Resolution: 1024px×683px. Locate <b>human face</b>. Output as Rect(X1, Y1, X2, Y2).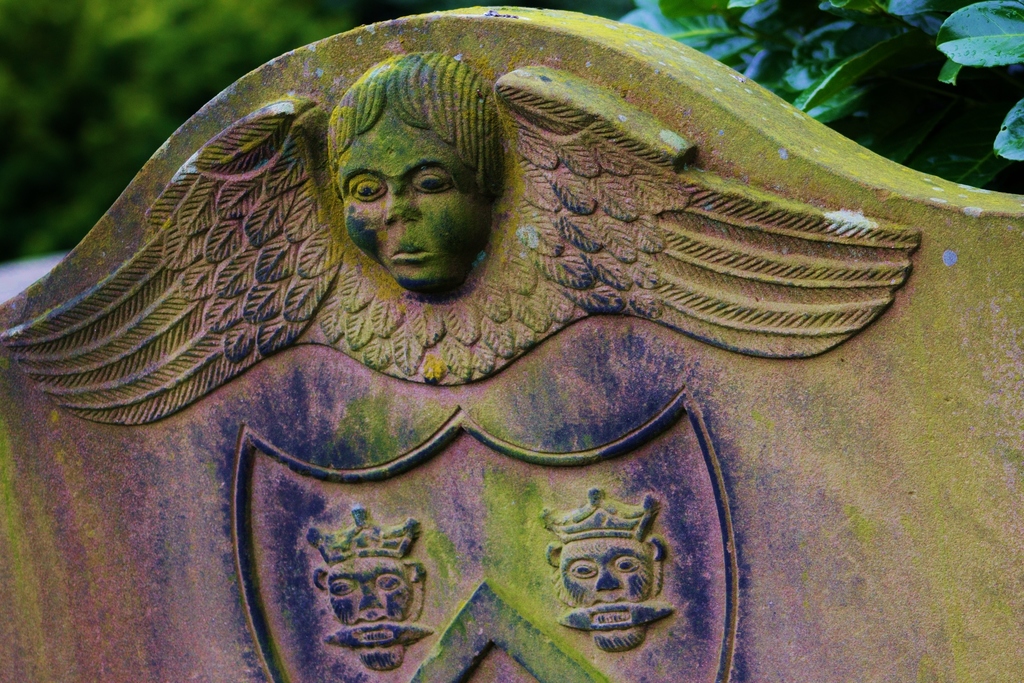
Rect(552, 531, 657, 648).
